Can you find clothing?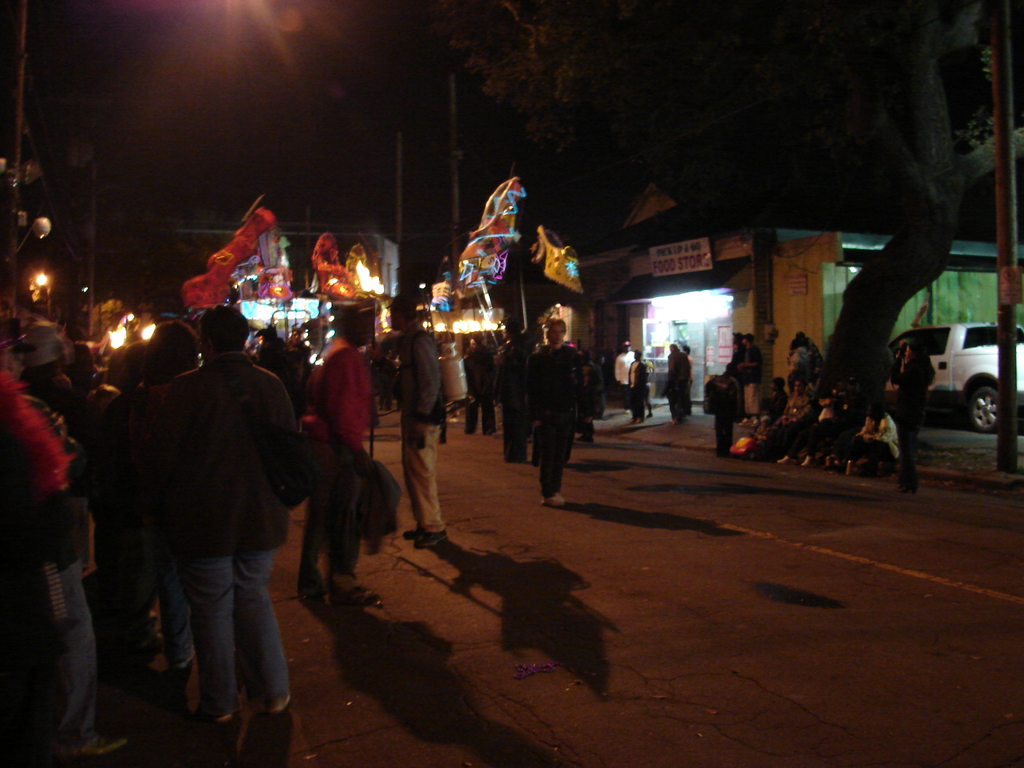
Yes, bounding box: [x1=522, y1=342, x2=584, y2=498].
